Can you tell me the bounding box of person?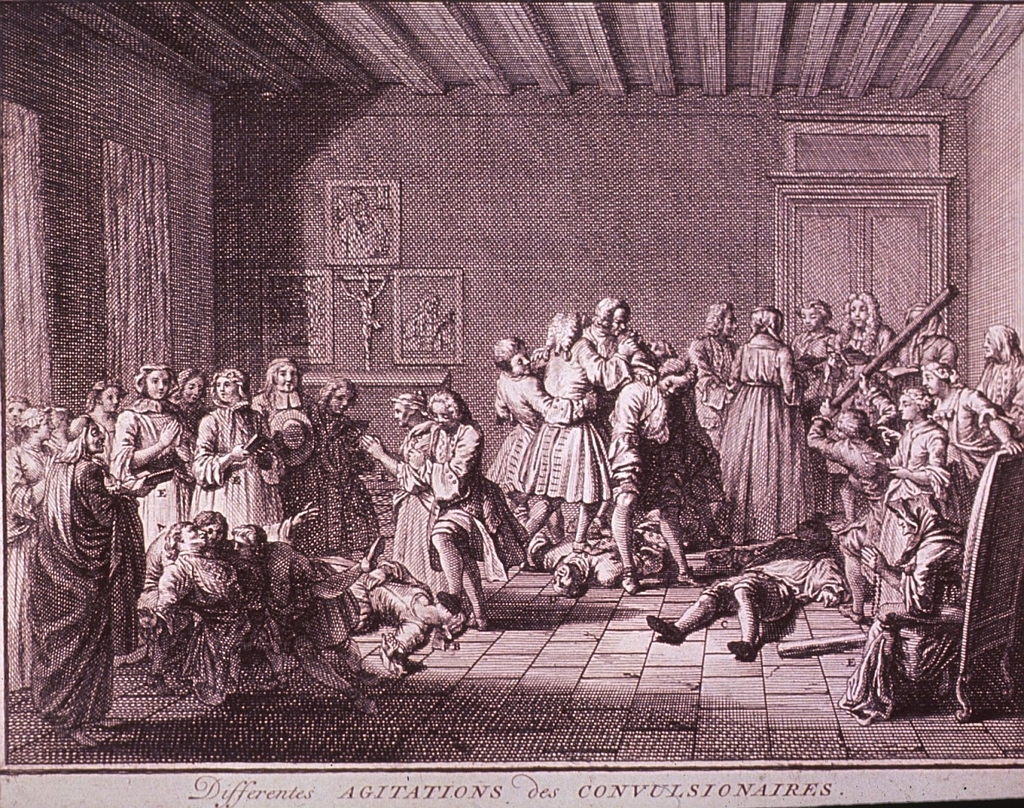
crop(299, 538, 373, 659).
